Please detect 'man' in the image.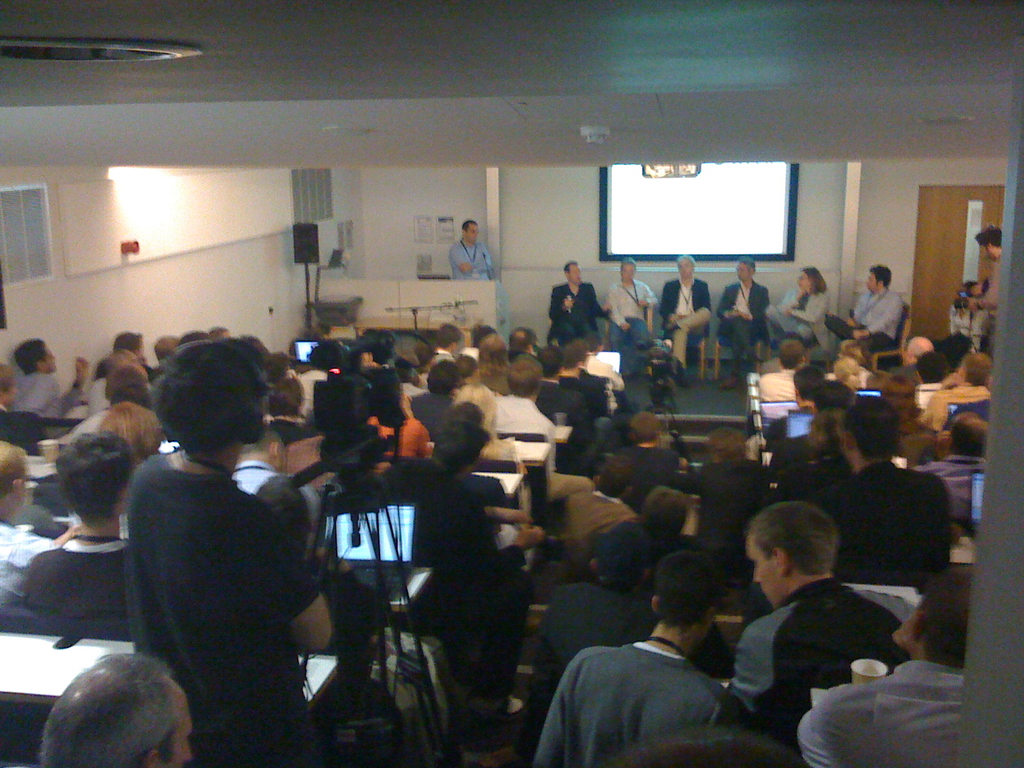
detection(547, 259, 607, 347).
